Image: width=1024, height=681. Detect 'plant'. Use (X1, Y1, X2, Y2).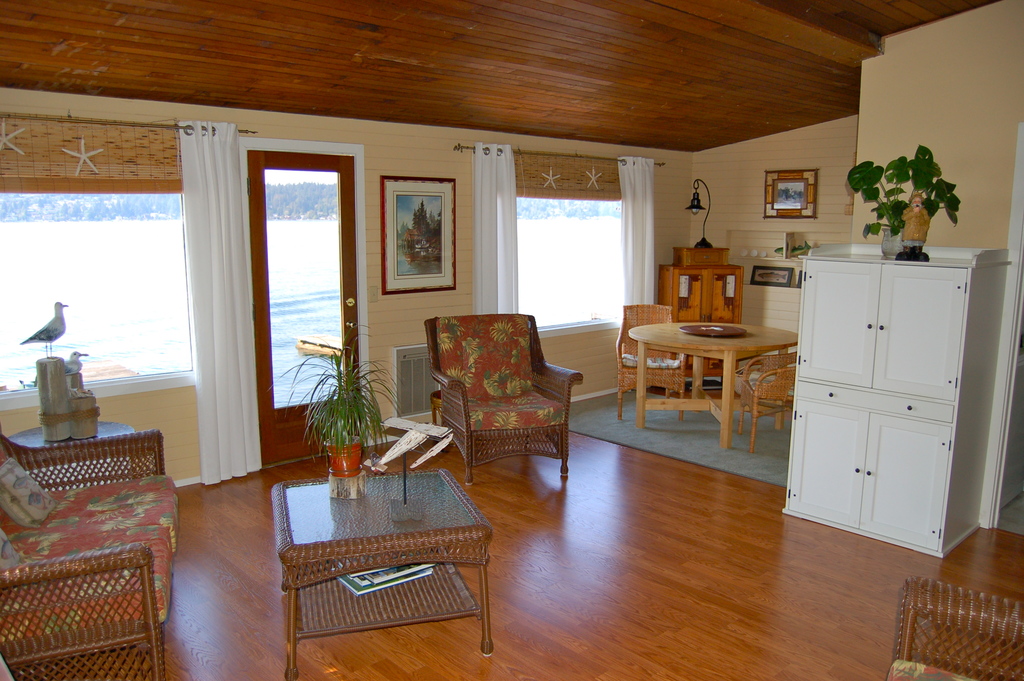
(845, 138, 960, 235).
